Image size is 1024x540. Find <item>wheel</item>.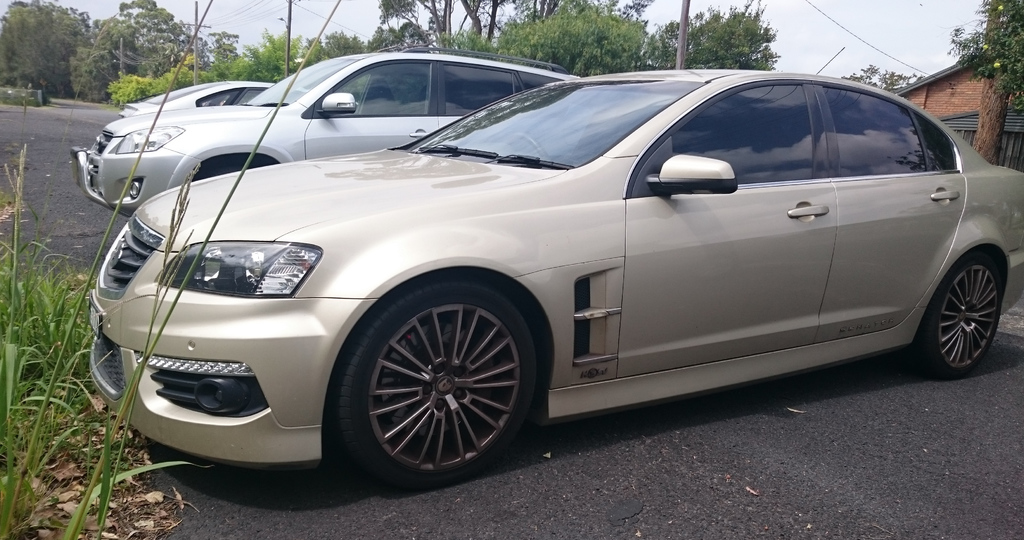
[325, 270, 539, 480].
